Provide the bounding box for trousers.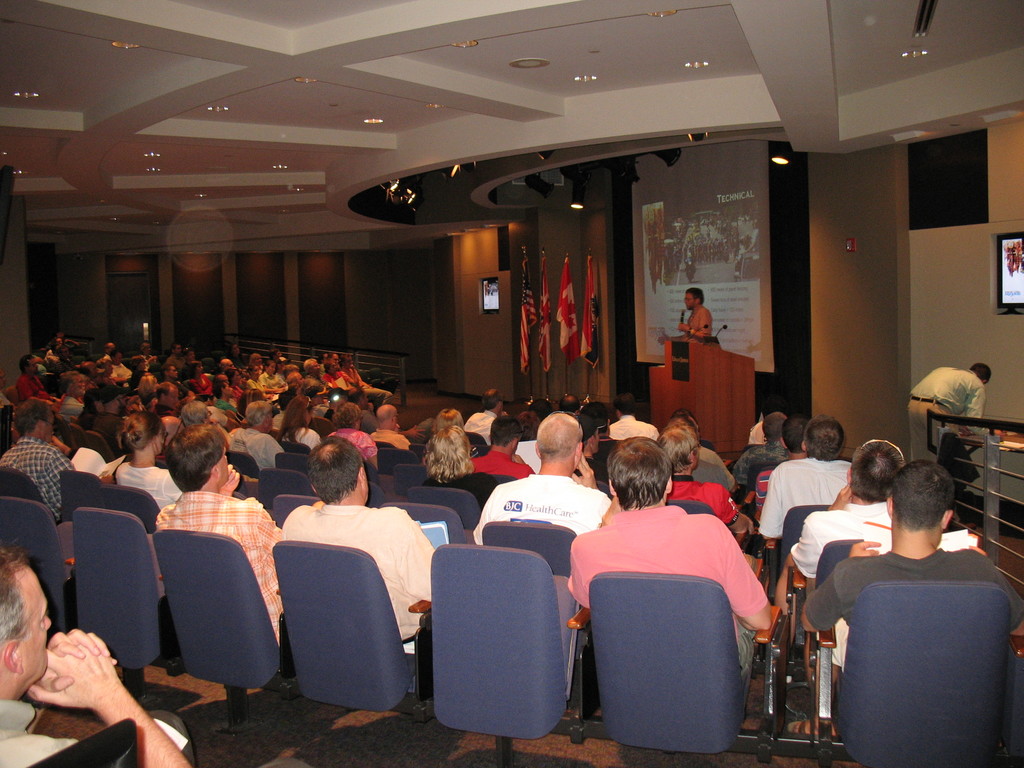
{"x1": 144, "y1": 710, "x2": 198, "y2": 767}.
